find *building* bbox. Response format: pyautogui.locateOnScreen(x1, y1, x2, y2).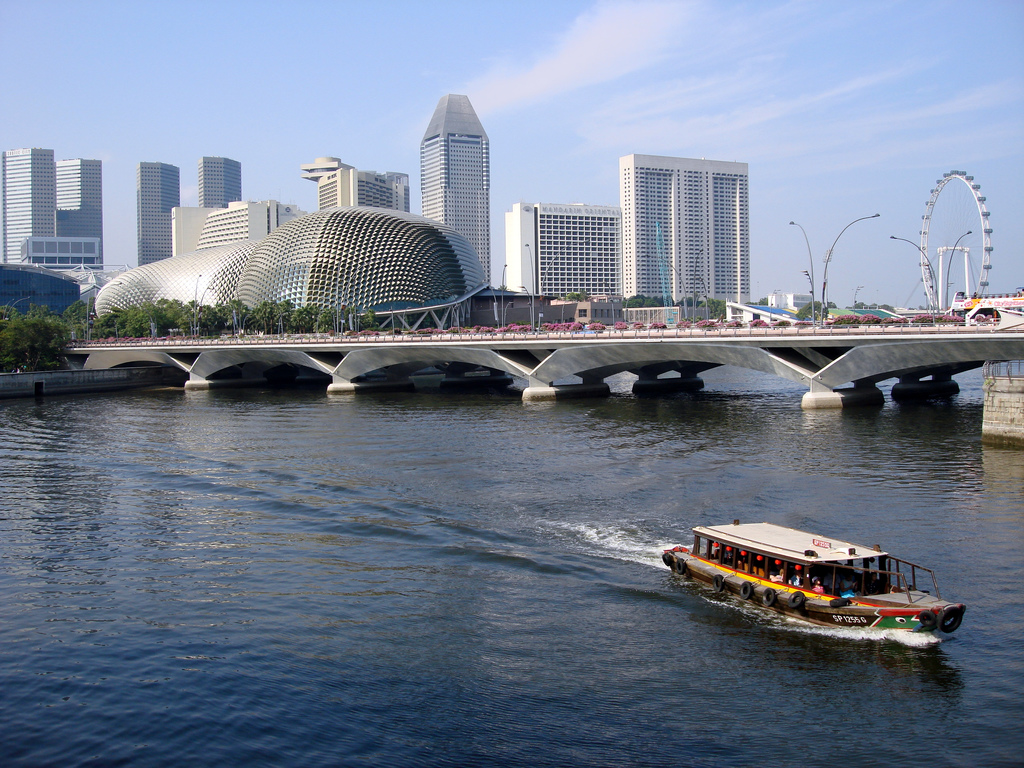
pyautogui.locateOnScreen(222, 207, 488, 328).
